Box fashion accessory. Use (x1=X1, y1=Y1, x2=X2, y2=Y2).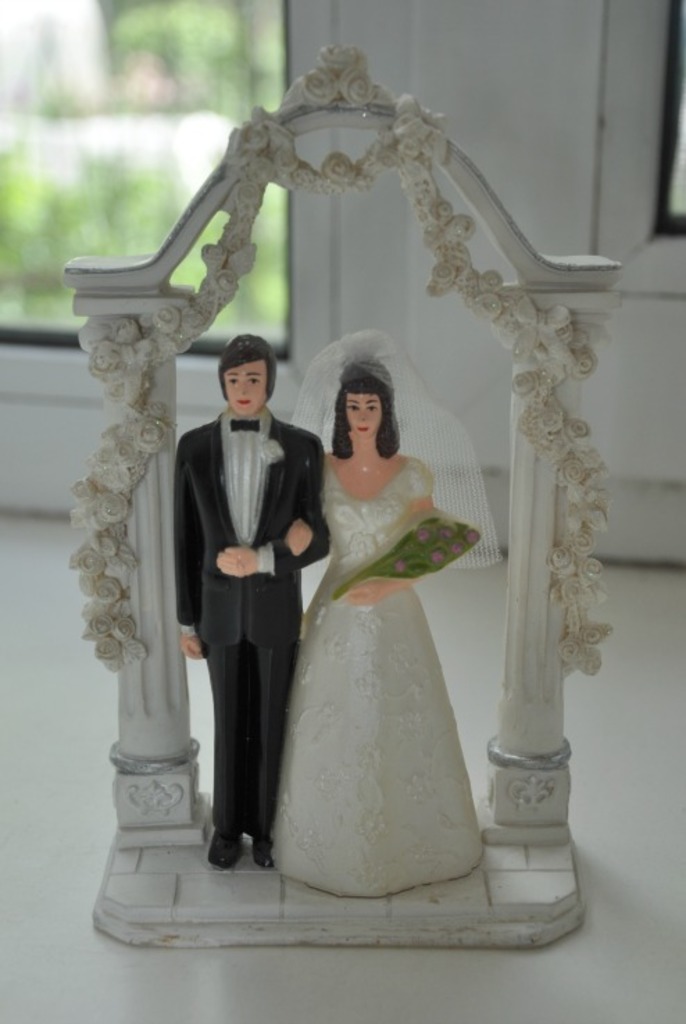
(x1=253, y1=834, x2=274, y2=871).
